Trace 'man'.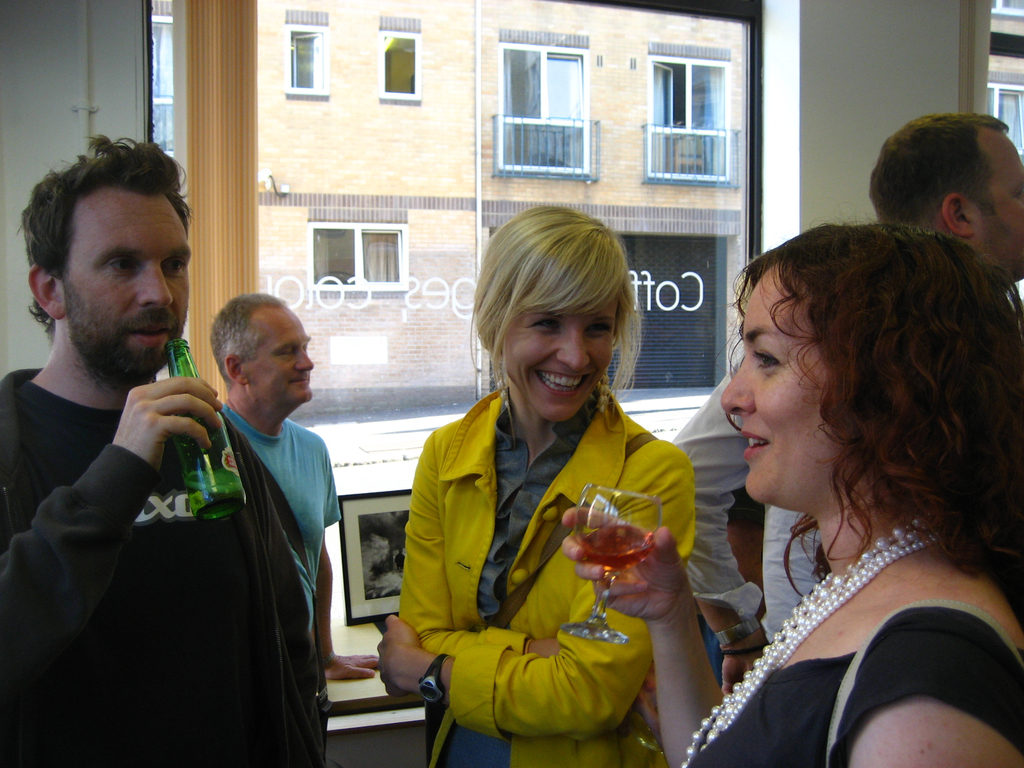
Traced to left=208, top=289, right=382, bottom=680.
